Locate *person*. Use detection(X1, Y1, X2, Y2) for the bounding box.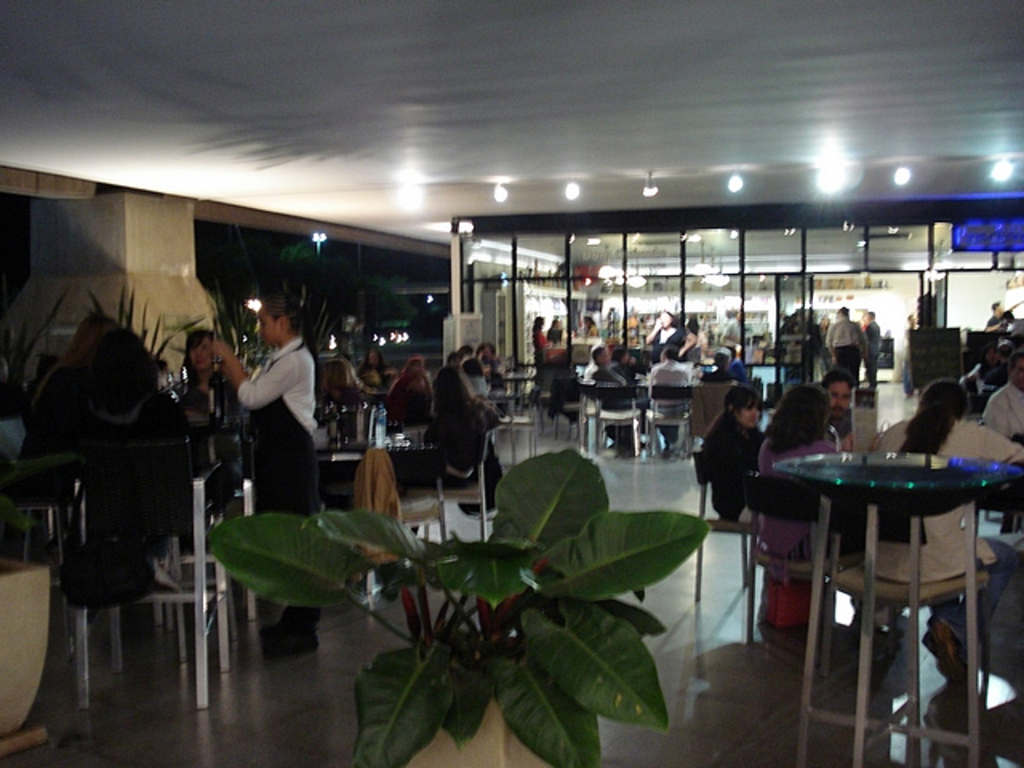
detection(714, 302, 755, 352).
